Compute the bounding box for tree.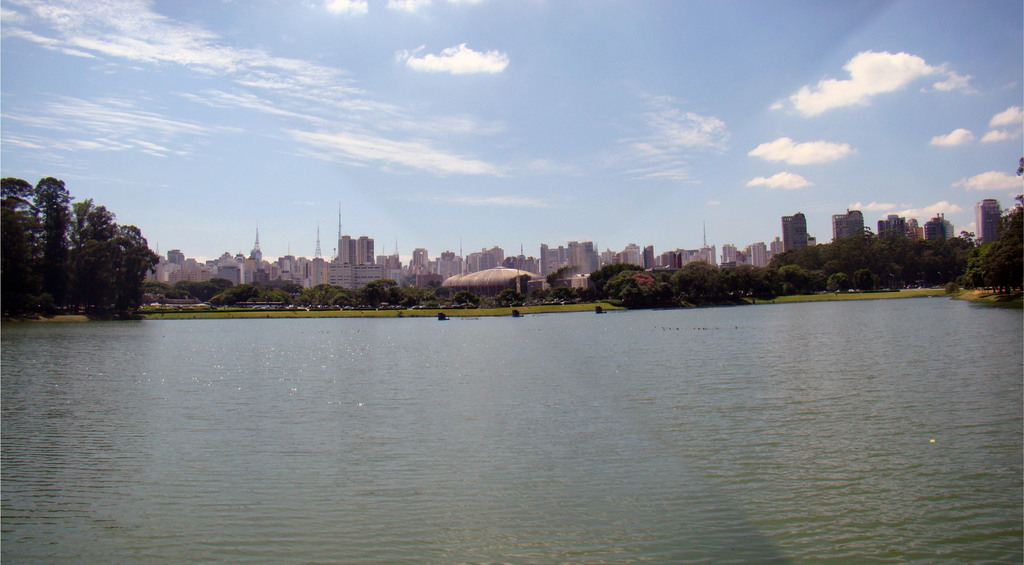
<region>38, 178, 70, 268</region>.
